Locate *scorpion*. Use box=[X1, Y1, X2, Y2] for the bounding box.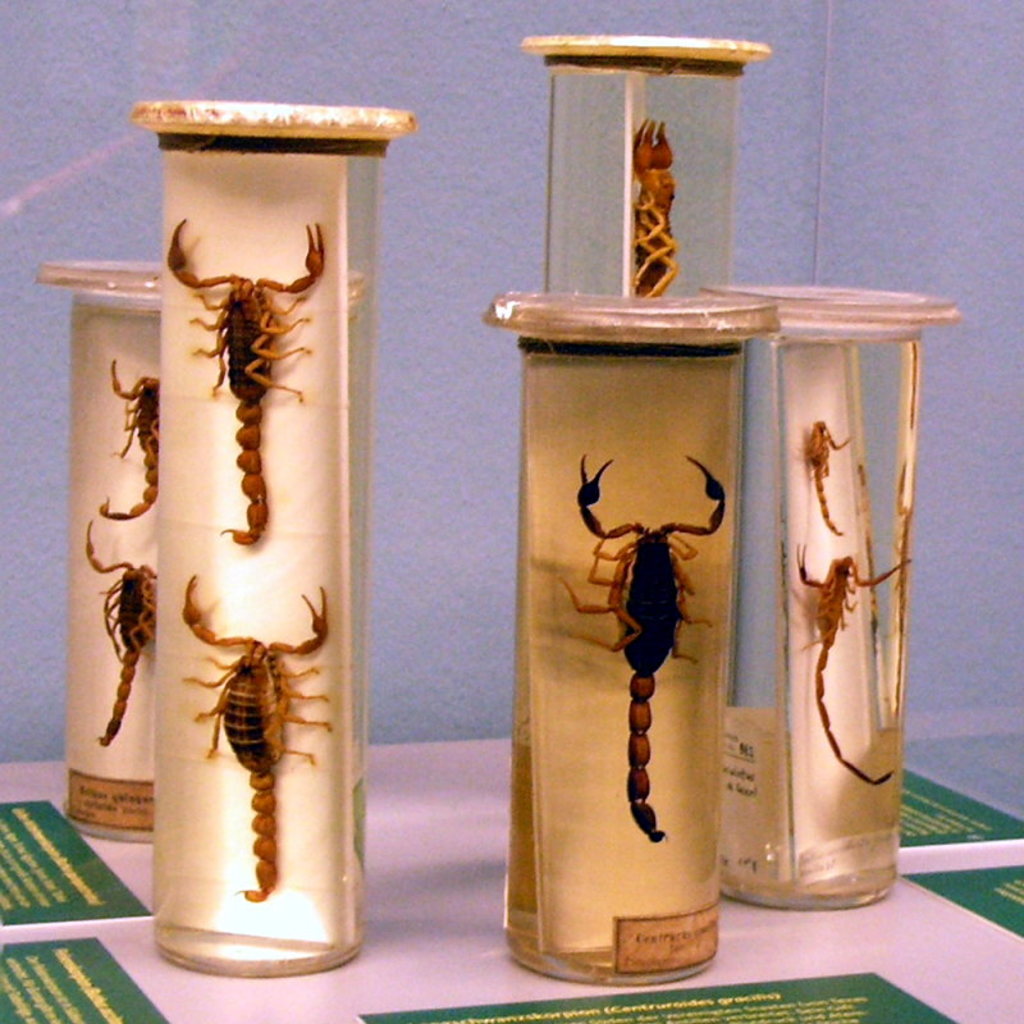
box=[795, 544, 911, 786].
